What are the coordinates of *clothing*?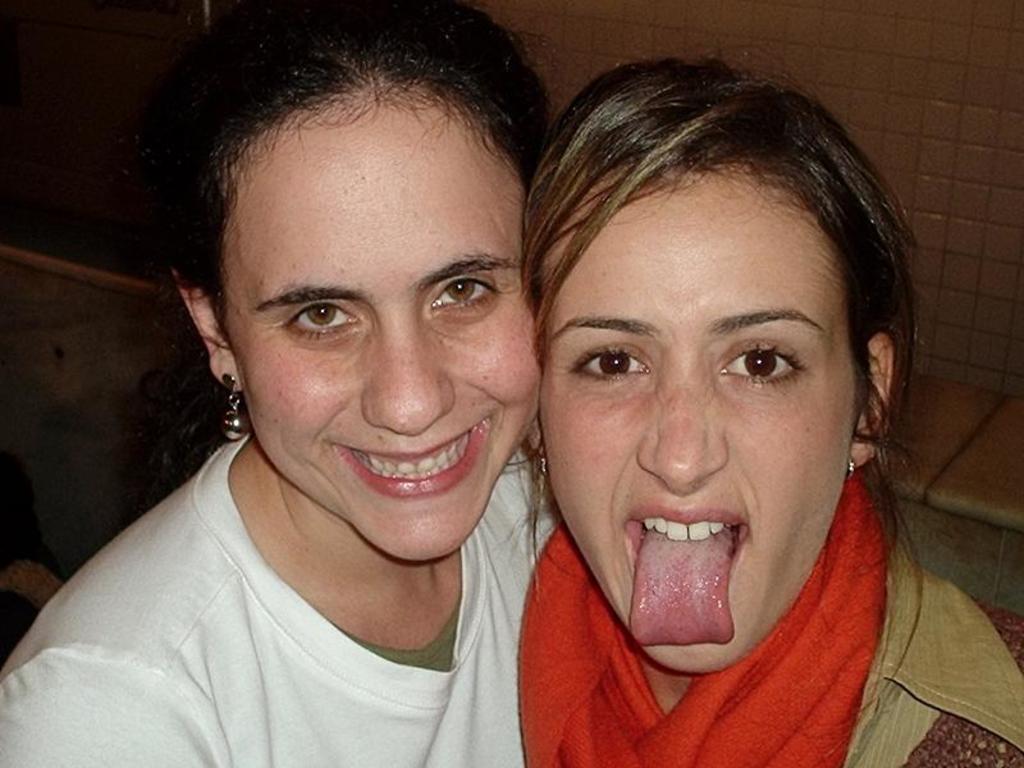
detection(29, 397, 596, 755).
